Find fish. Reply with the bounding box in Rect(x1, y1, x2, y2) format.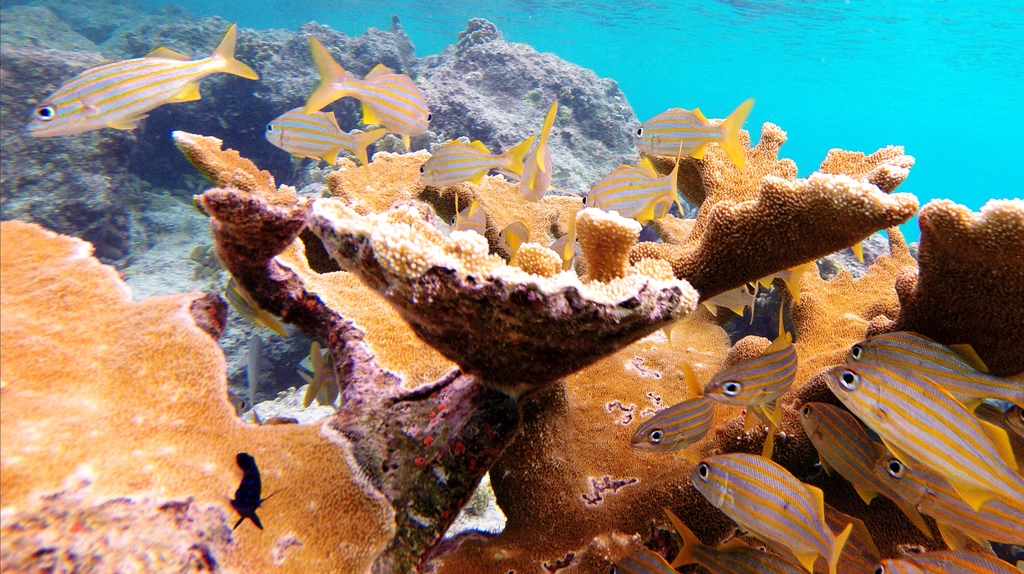
Rect(699, 315, 799, 426).
